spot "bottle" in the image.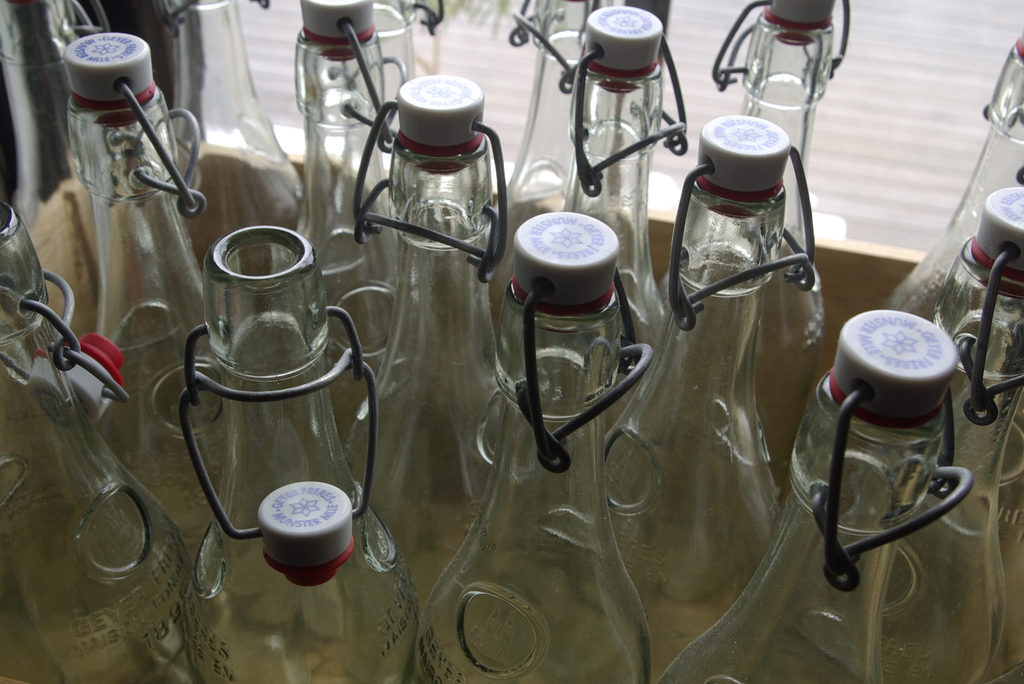
"bottle" found at 713,0,848,498.
